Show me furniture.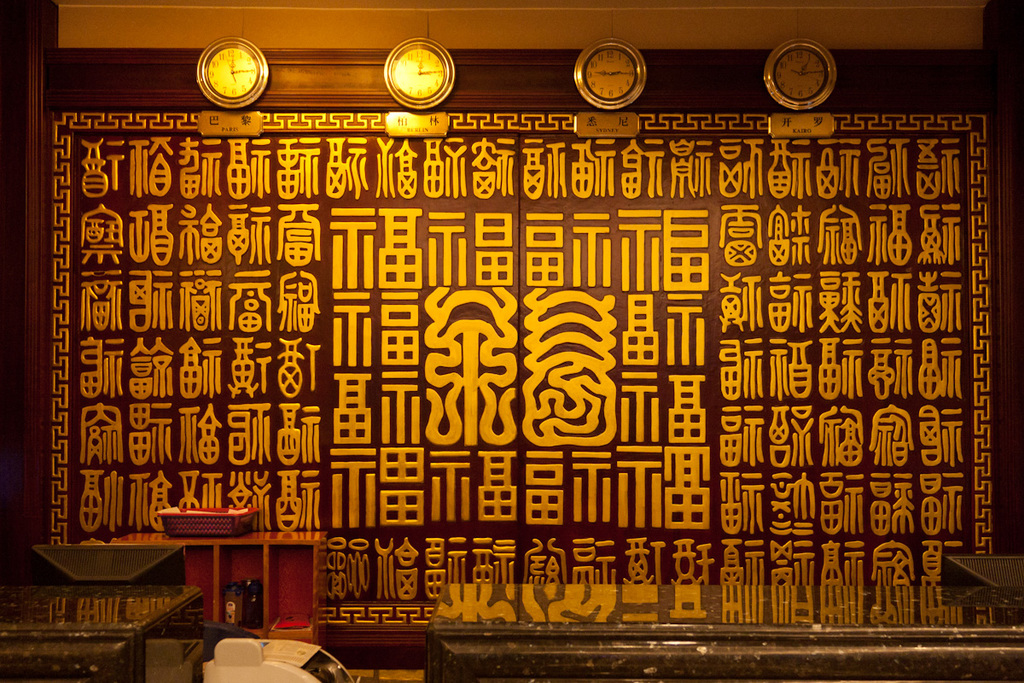
furniture is here: bbox=(119, 542, 321, 643).
